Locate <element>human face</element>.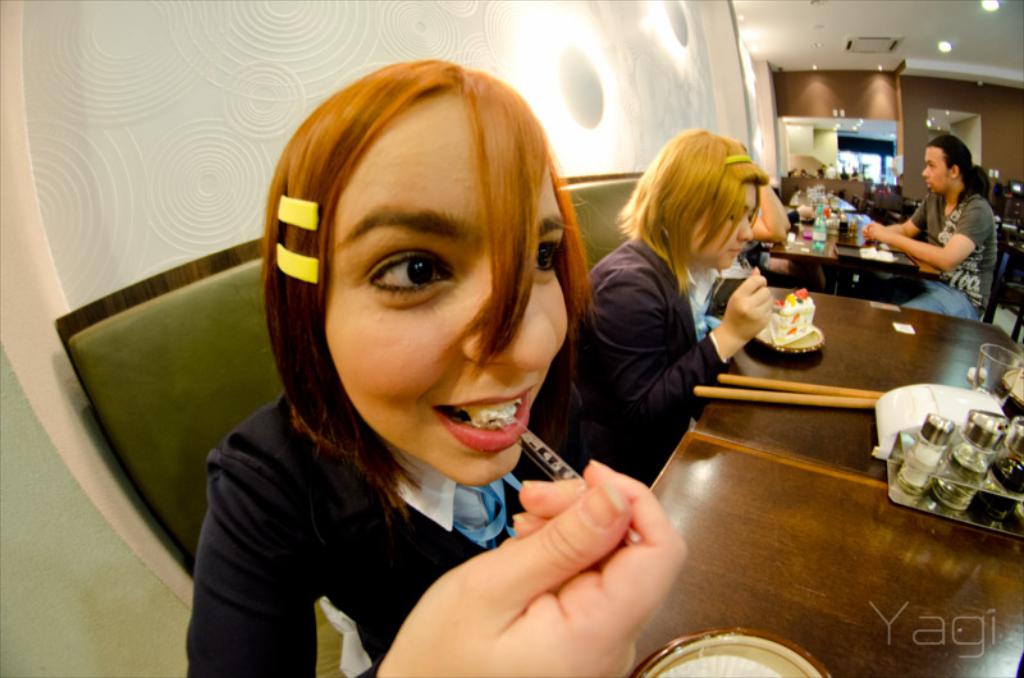
Bounding box: [x1=922, y1=147, x2=950, y2=193].
